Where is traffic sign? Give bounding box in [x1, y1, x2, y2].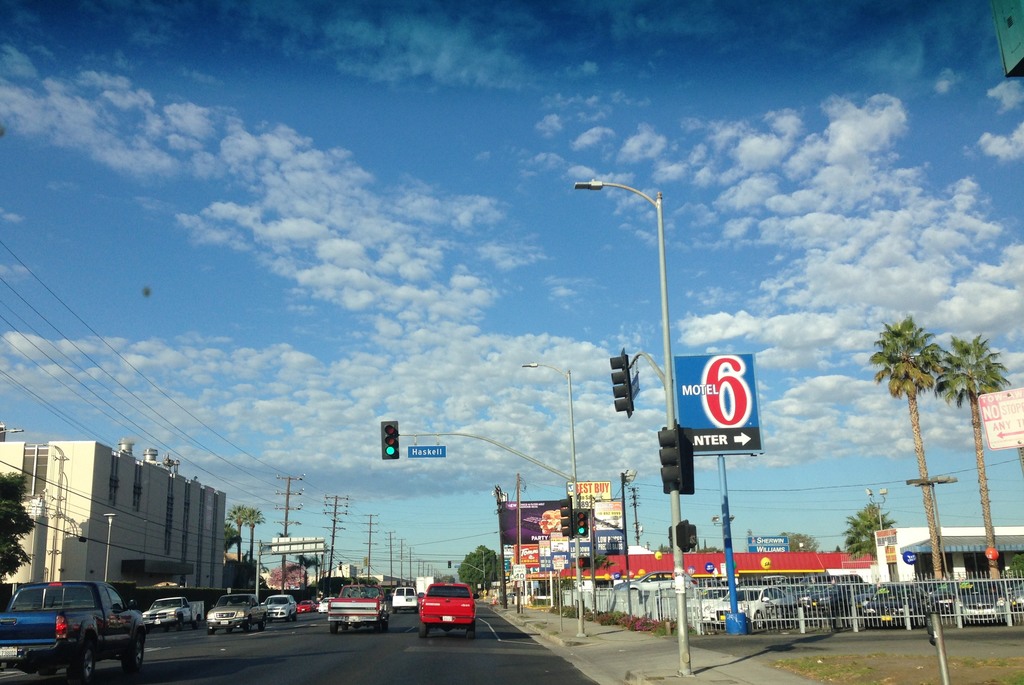
[670, 350, 761, 452].
